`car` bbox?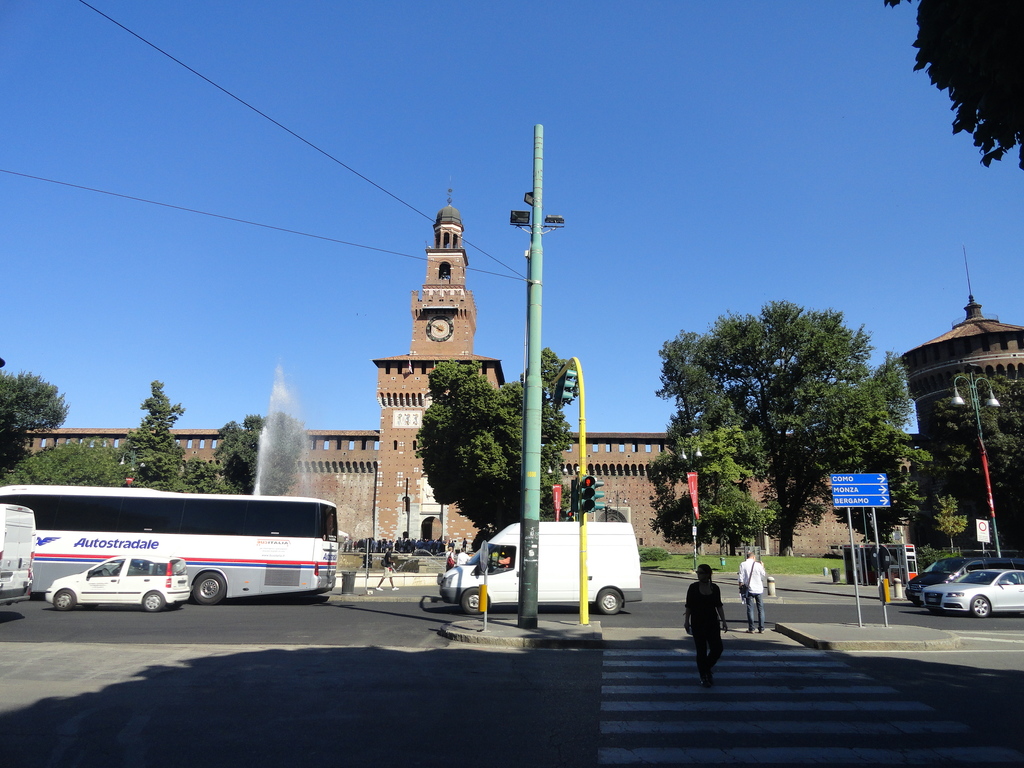
904 549 978 601
